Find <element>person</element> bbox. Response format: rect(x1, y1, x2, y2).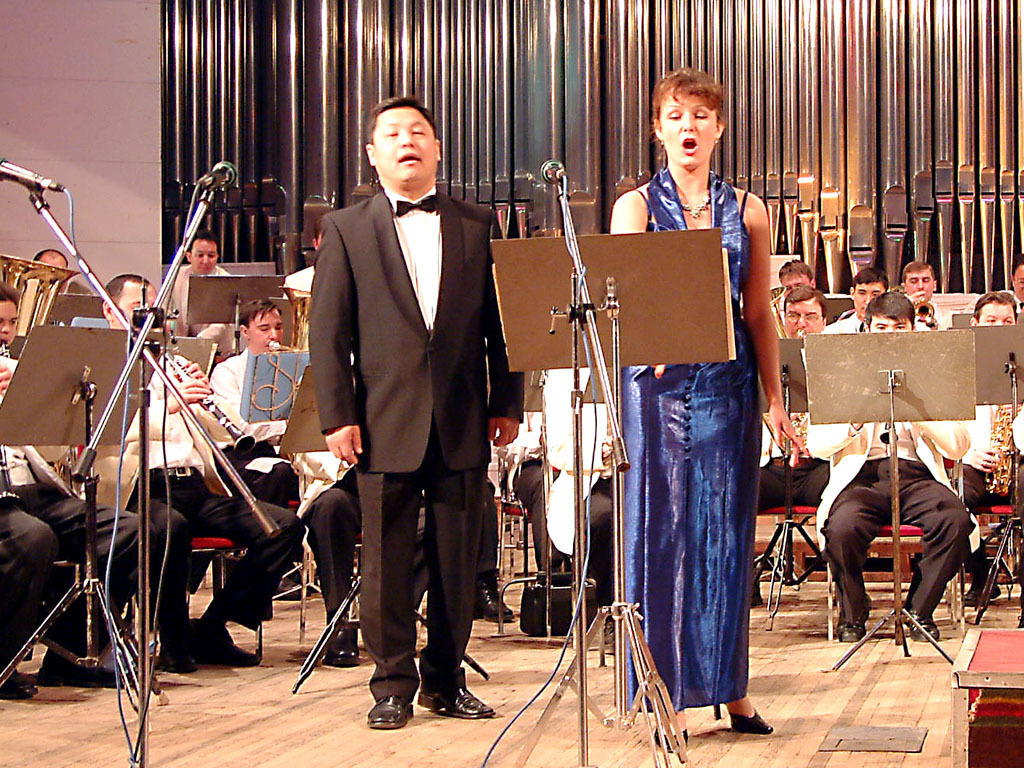
rect(159, 233, 239, 336).
